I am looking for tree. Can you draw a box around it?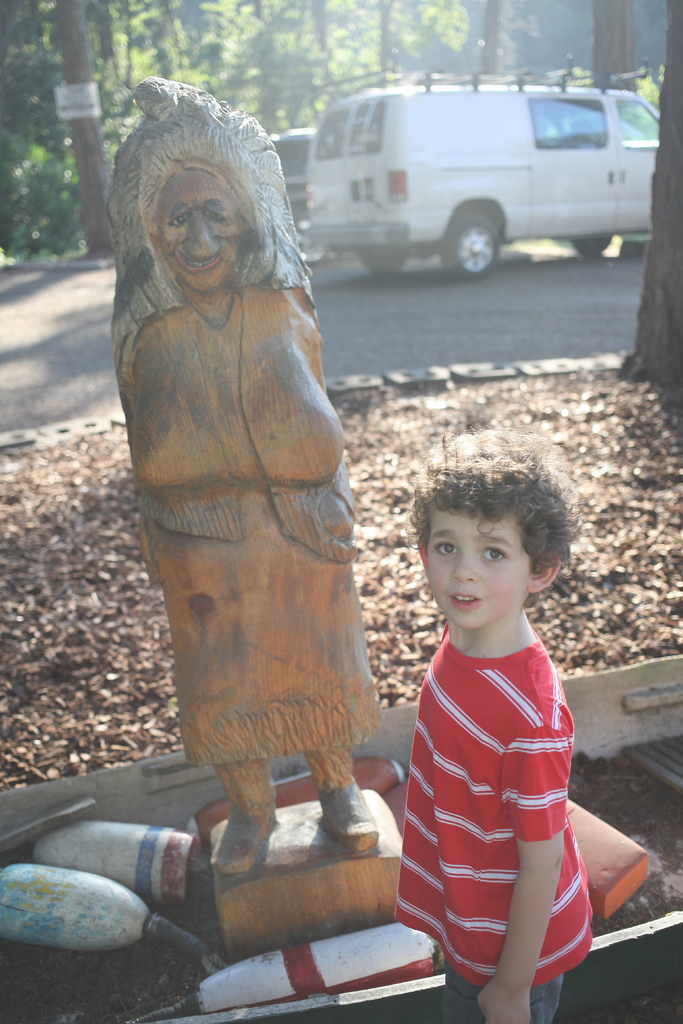
Sure, the bounding box is select_region(589, 0, 635, 92).
